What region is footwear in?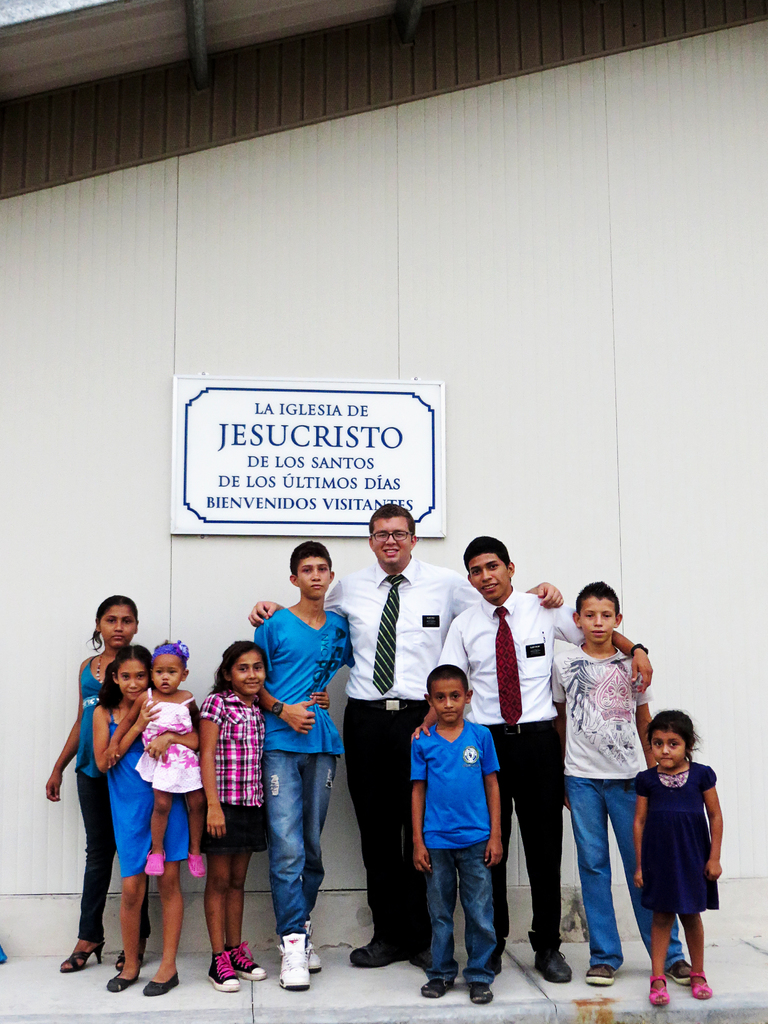
528,949,573,979.
